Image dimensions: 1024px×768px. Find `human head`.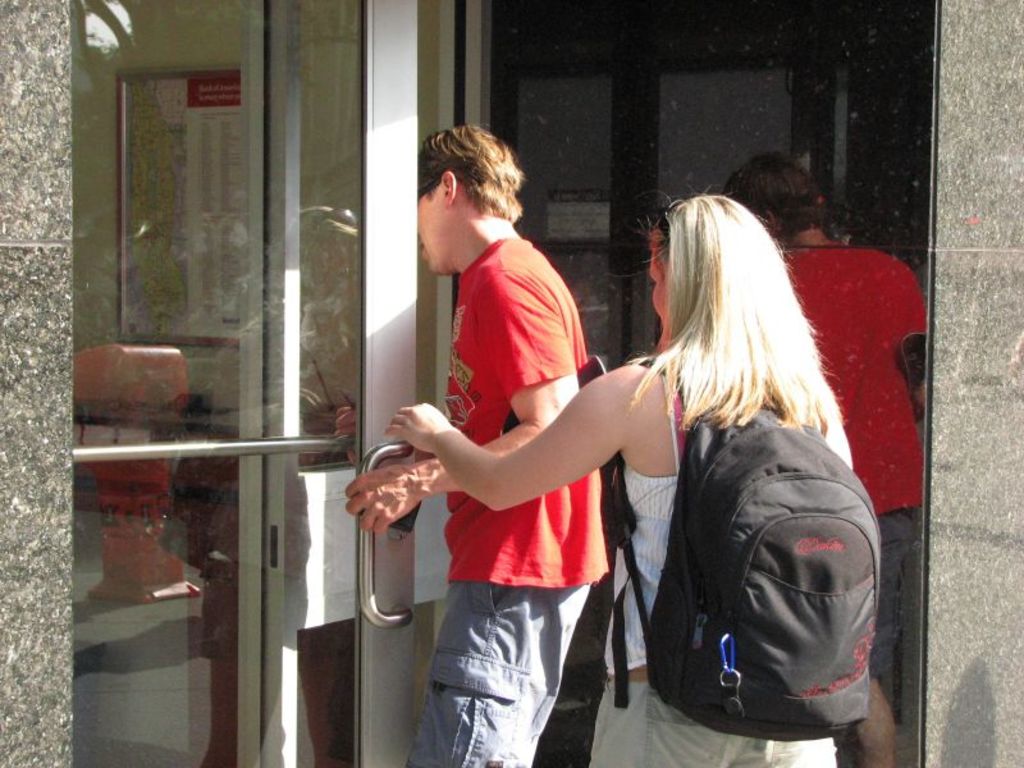
box=[603, 191, 794, 364].
